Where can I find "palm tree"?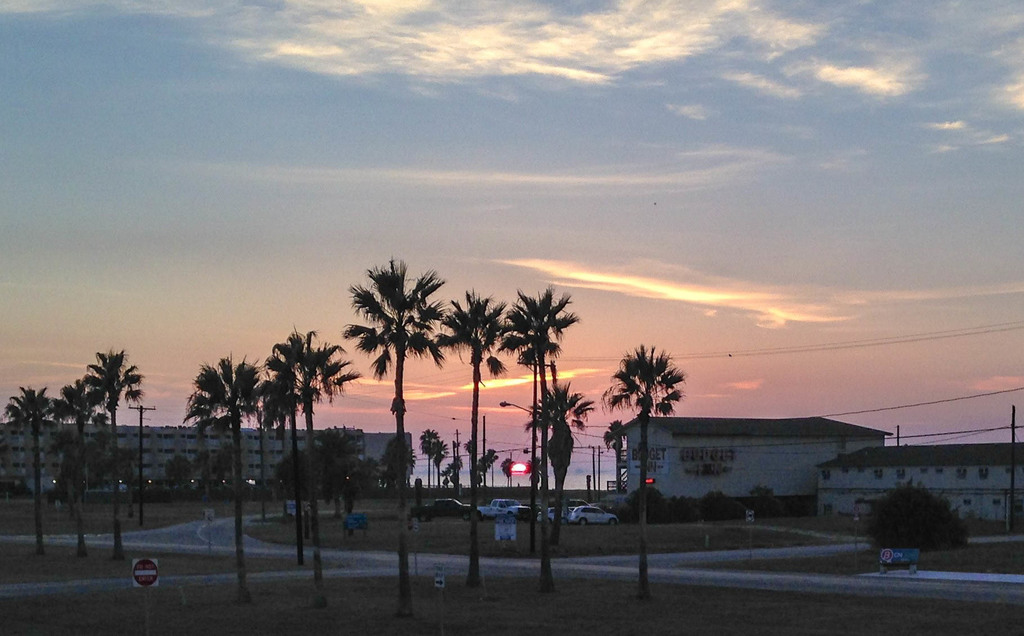
You can find it at bbox(95, 343, 134, 537).
